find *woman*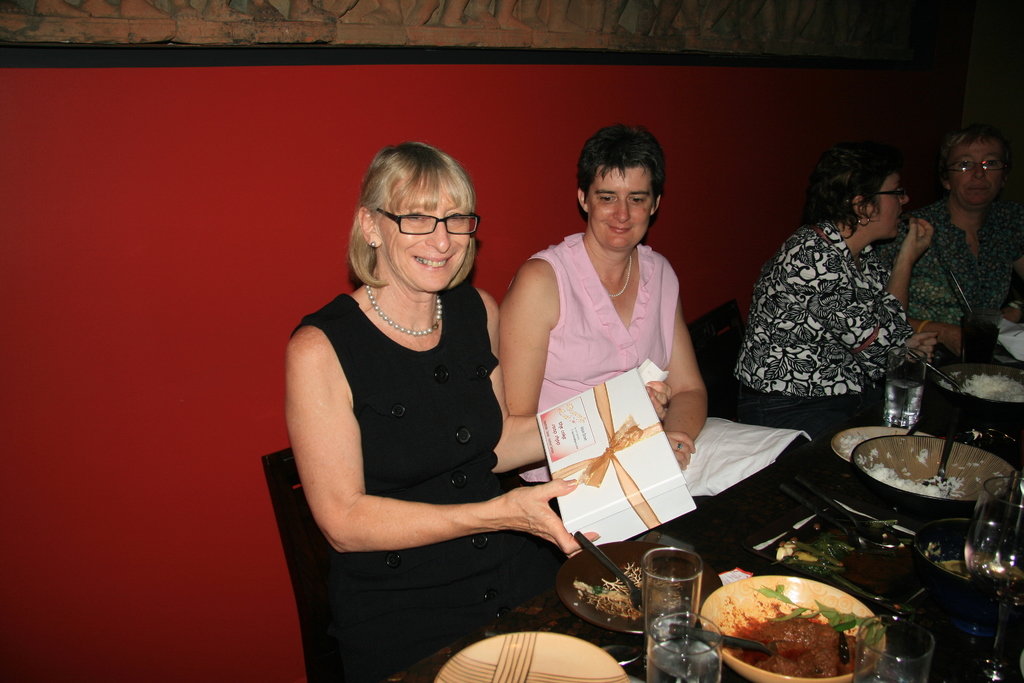
select_region(719, 139, 945, 479)
